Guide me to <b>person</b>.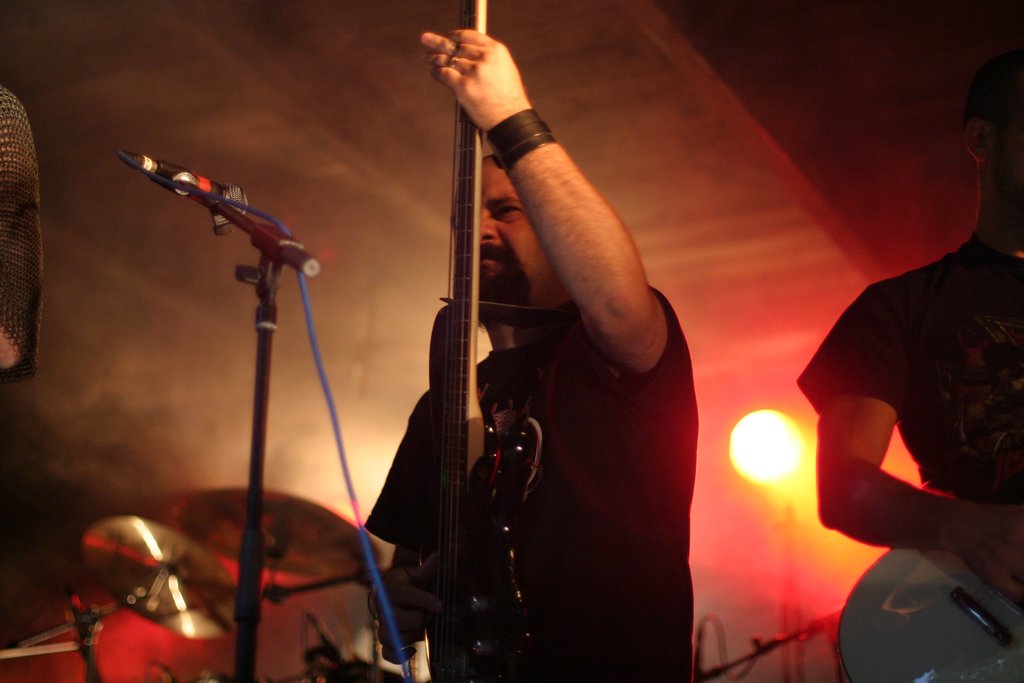
Guidance: 788,43,1023,682.
